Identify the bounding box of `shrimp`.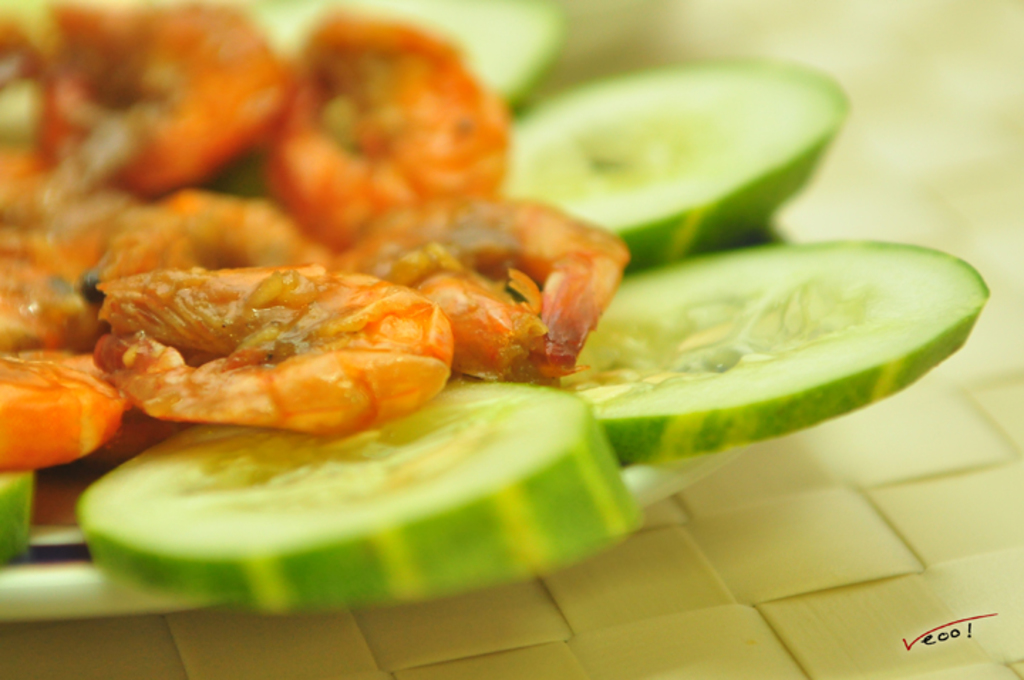
<bbox>276, 0, 523, 236</bbox>.
